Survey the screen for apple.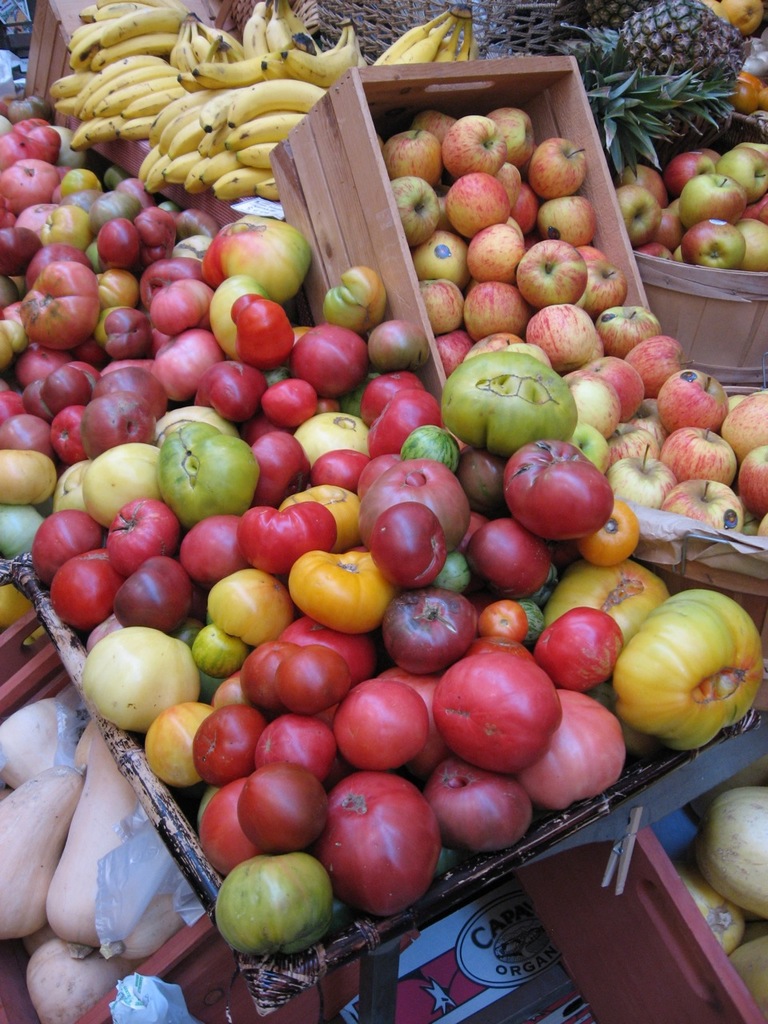
Survey found: (315,778,445,904).
